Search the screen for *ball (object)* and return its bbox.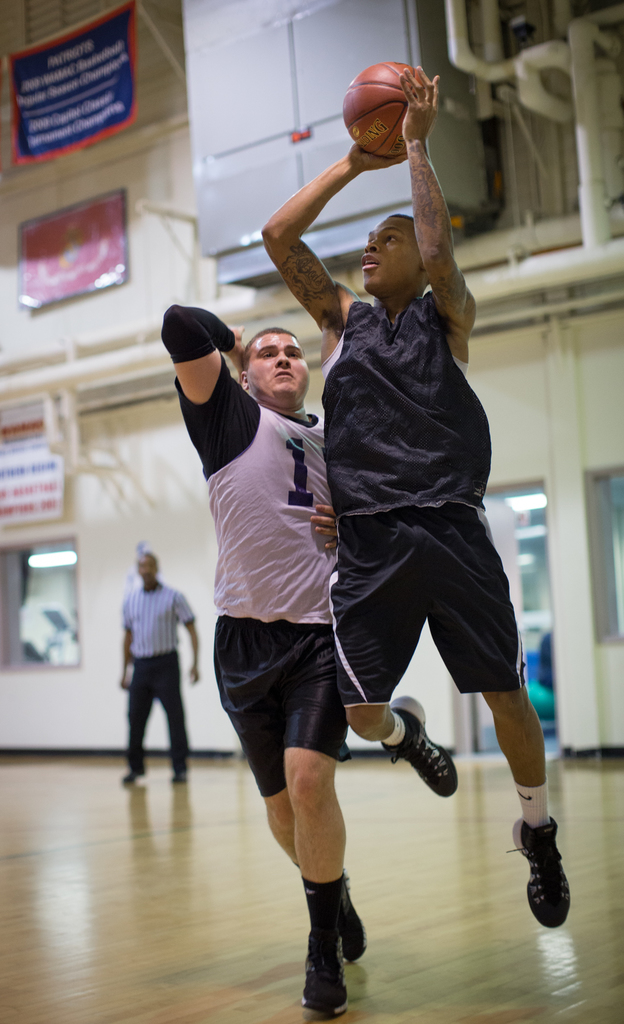
Found: x1=342, y1=61, x2=424, y2=162.
